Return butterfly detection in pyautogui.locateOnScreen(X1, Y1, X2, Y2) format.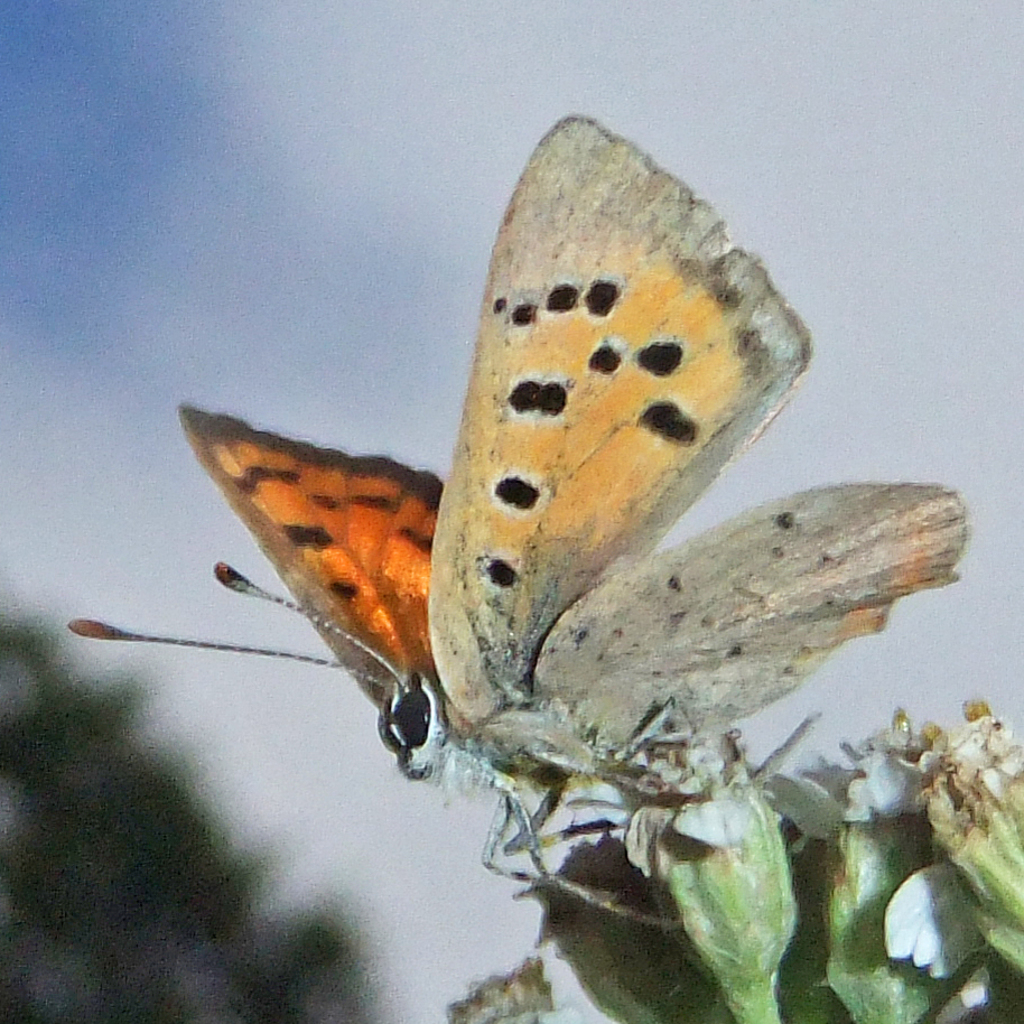
pyautogui.locateOnScreen(99, 131, 927, 911).
